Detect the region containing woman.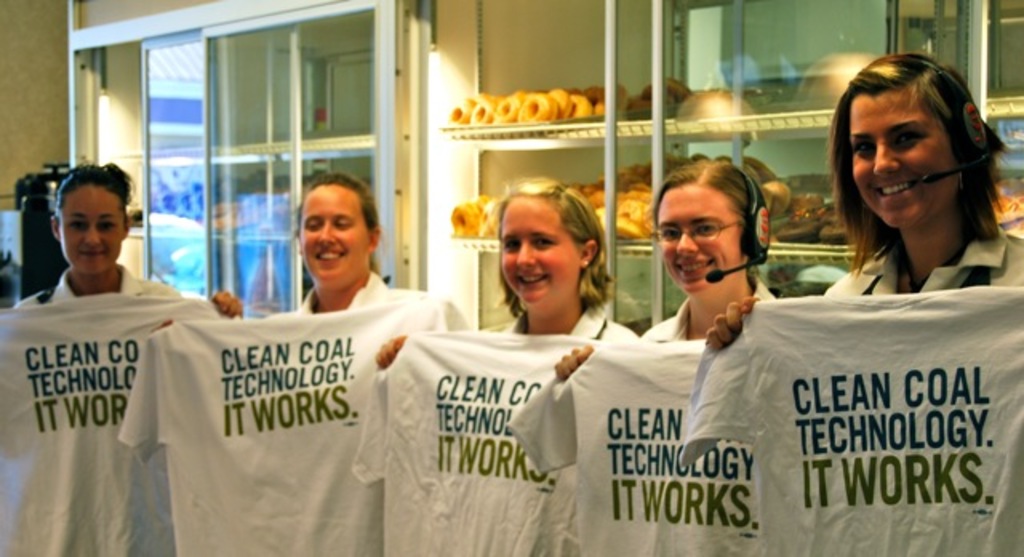
pyautogui.locateOnScreen(550, 155, 776, 379).
